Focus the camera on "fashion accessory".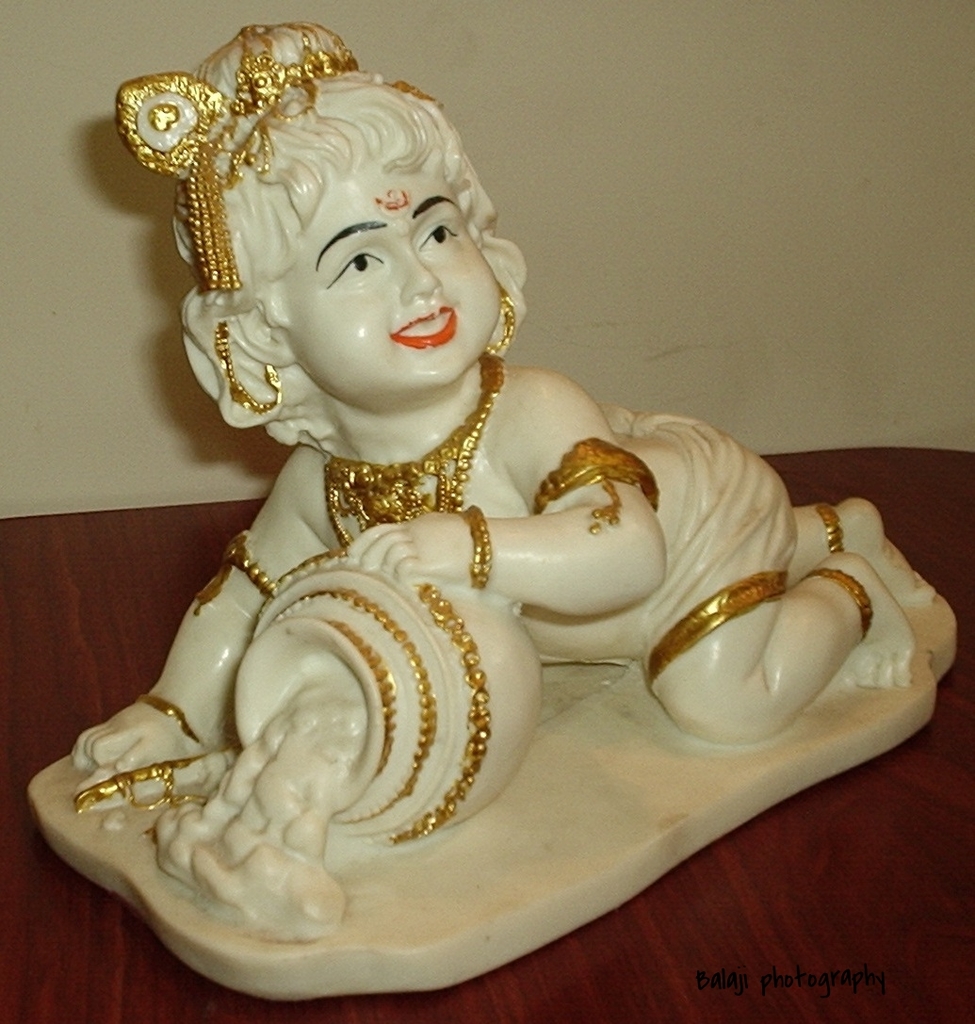
Focus region: locate(112, 26, 439, 291).
